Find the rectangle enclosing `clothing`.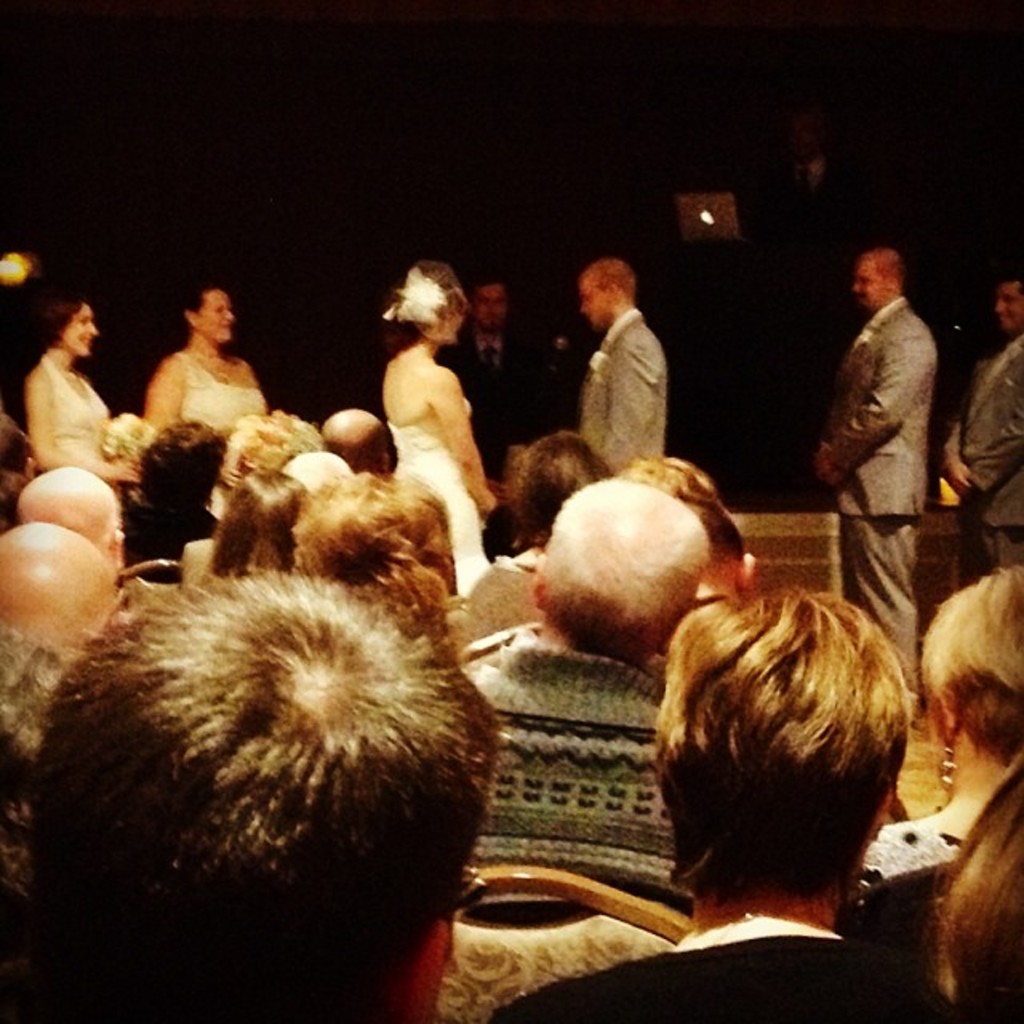
[left=822, top=294, right=926, bottom=683].
